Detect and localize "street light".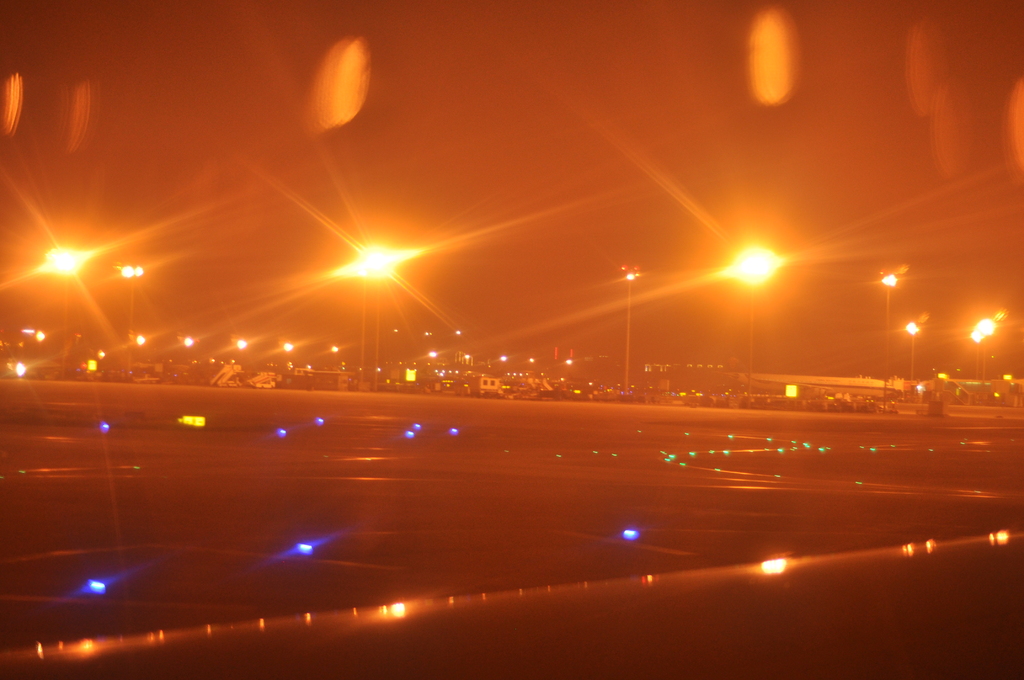
Localized at (906, 313, 922, 379).
